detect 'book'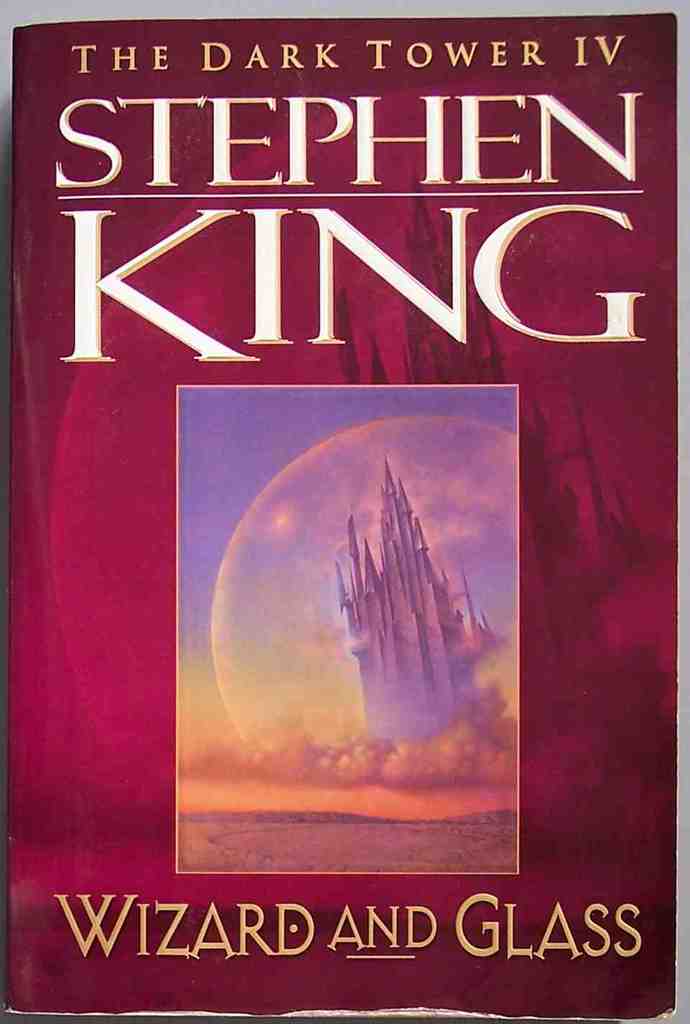
l=0, t=24, r=678, b=1023
